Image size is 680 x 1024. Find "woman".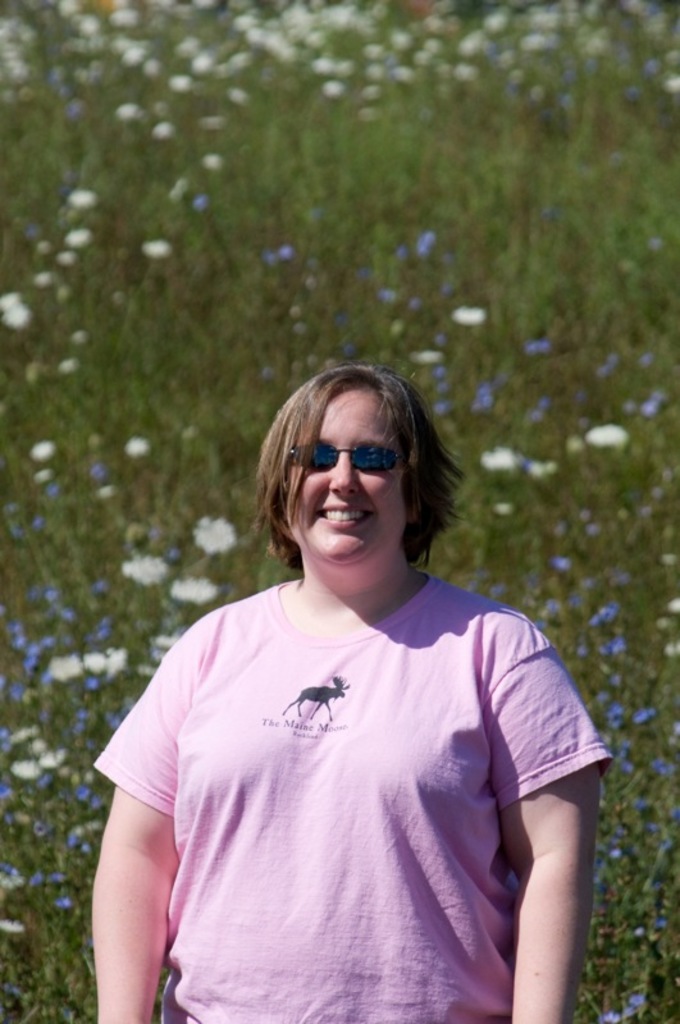
bbox=[105, 297, 610, 1004].
